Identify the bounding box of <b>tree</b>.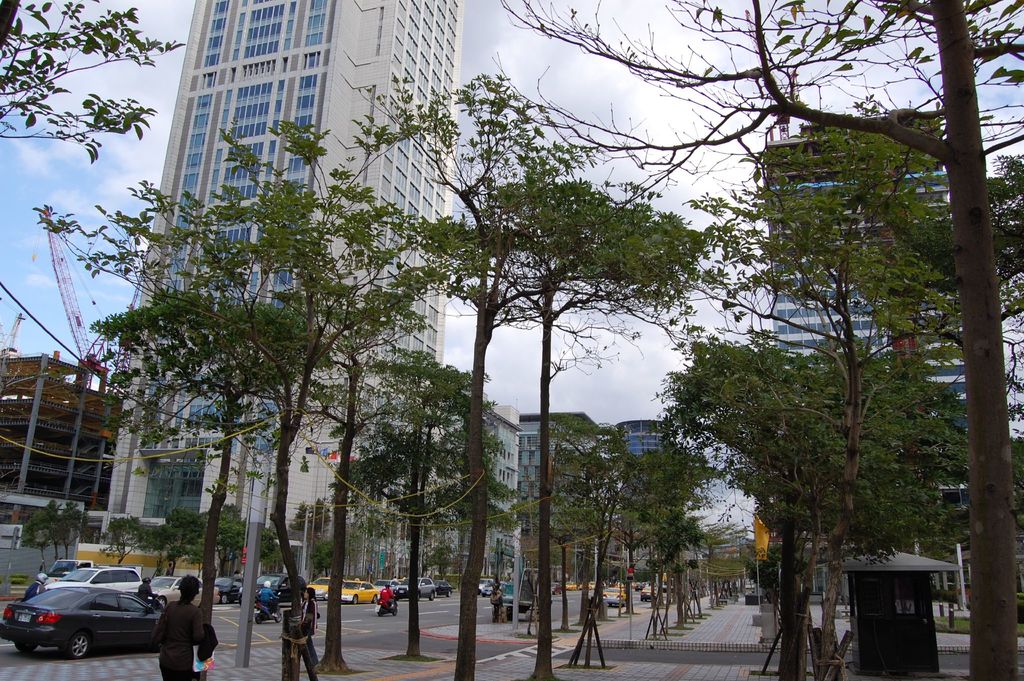
<box>683,104,974,680</box>.
